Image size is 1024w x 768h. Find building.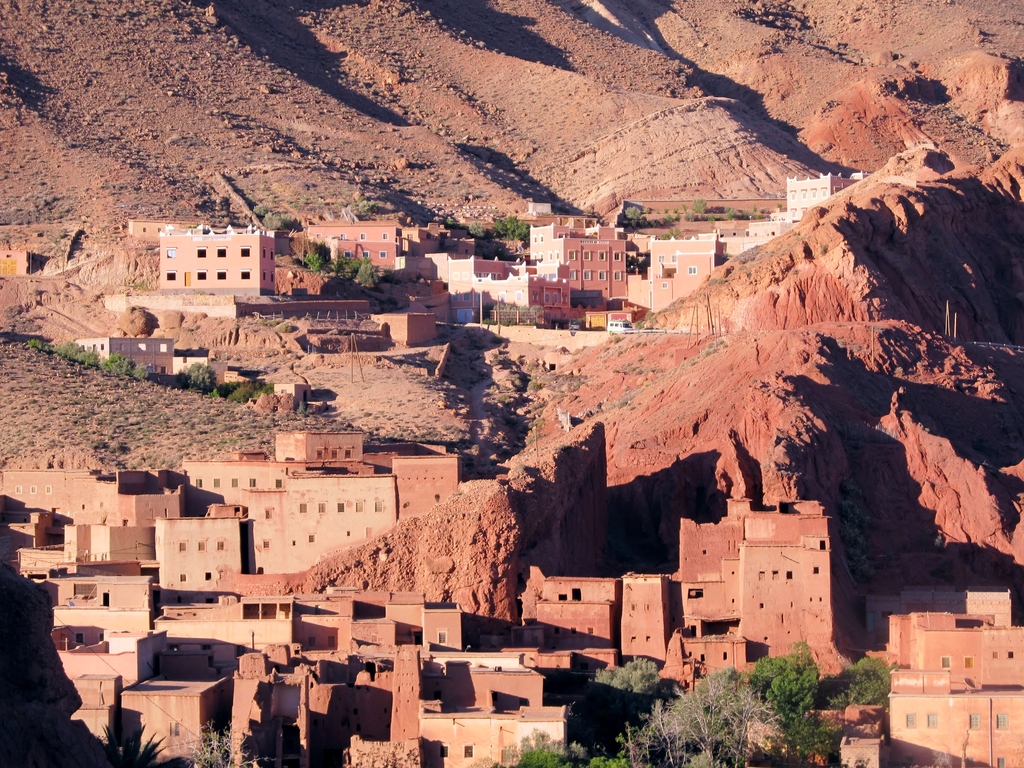
[74, 335, 230, 391].
